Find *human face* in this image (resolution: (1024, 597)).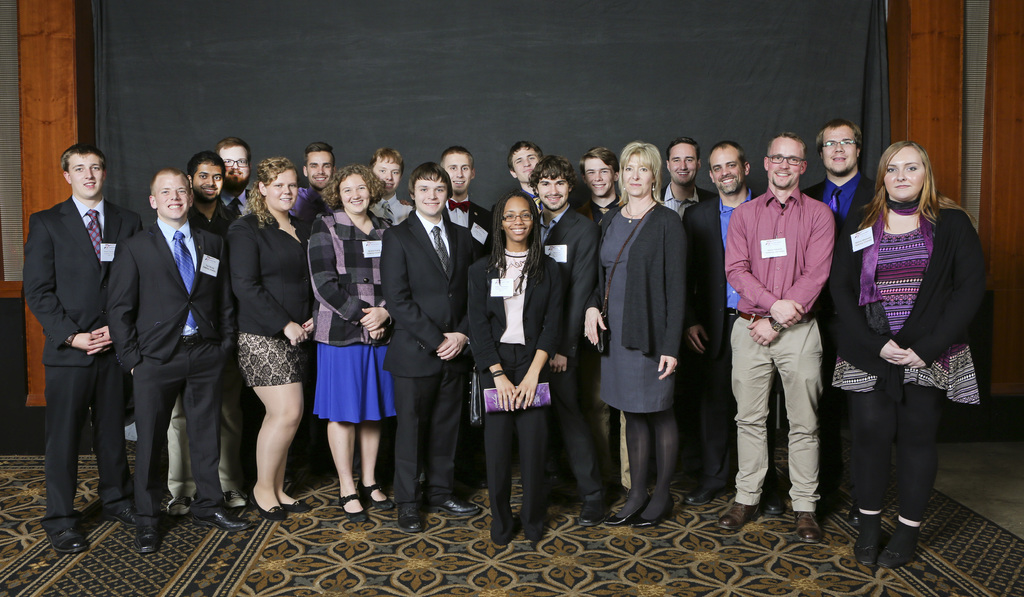
locate(264, 175, 303, 208).
